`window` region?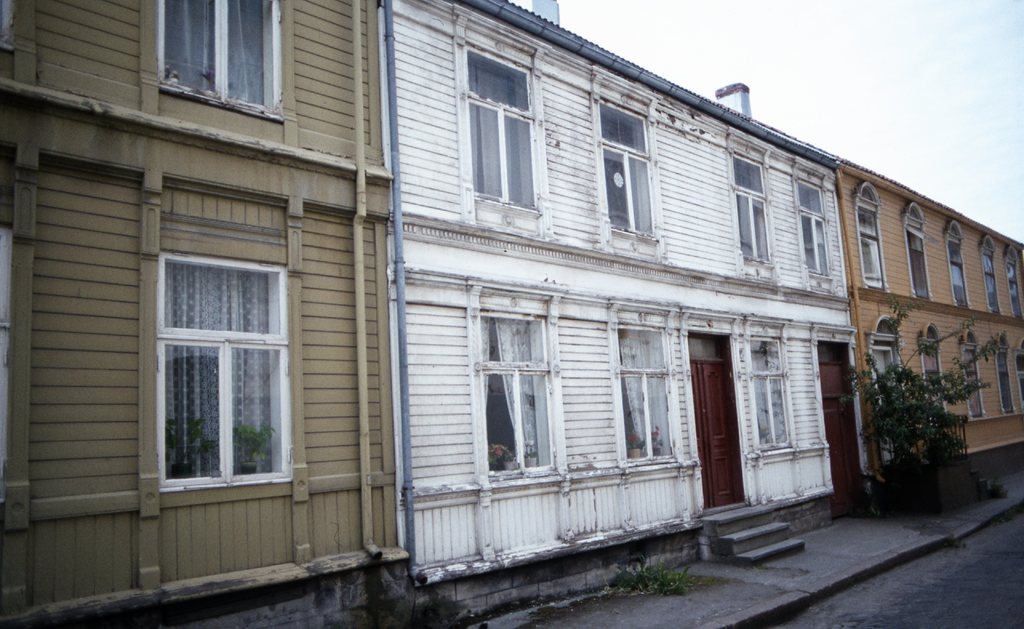
967,351,979,418
